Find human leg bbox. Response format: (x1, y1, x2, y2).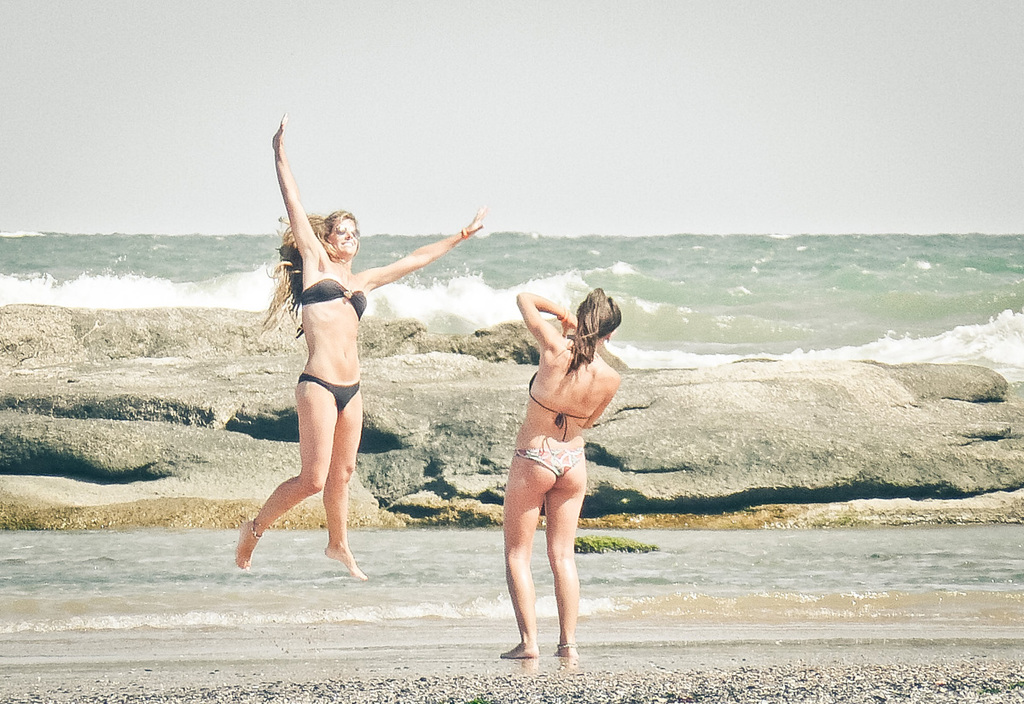
(498, 455, 558, 657).
